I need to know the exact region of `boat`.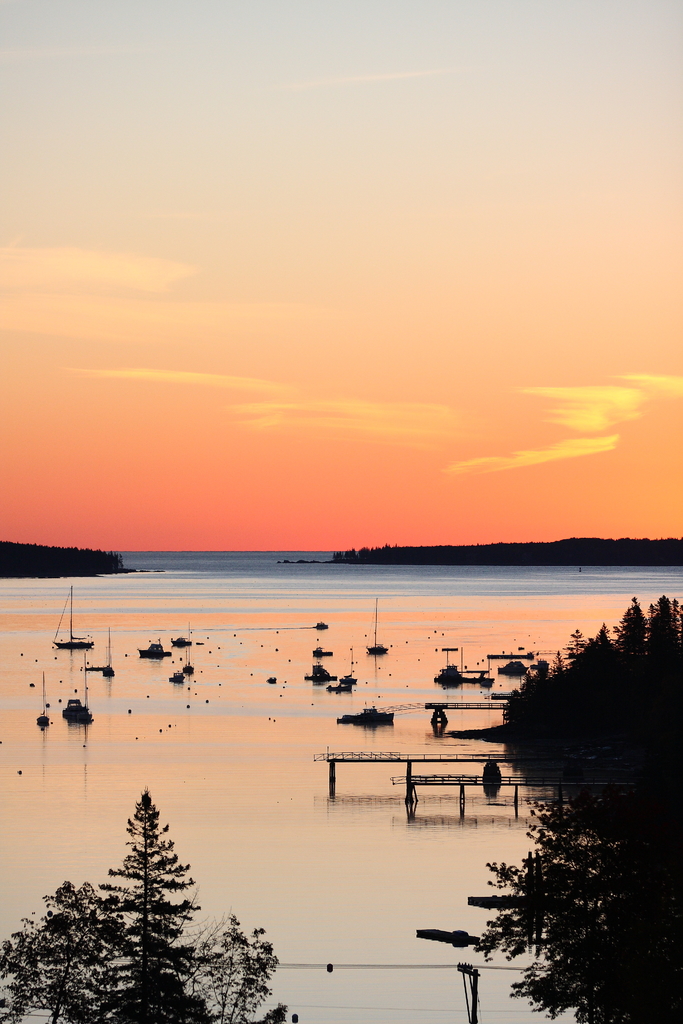
Region: 56,655,96,720.
